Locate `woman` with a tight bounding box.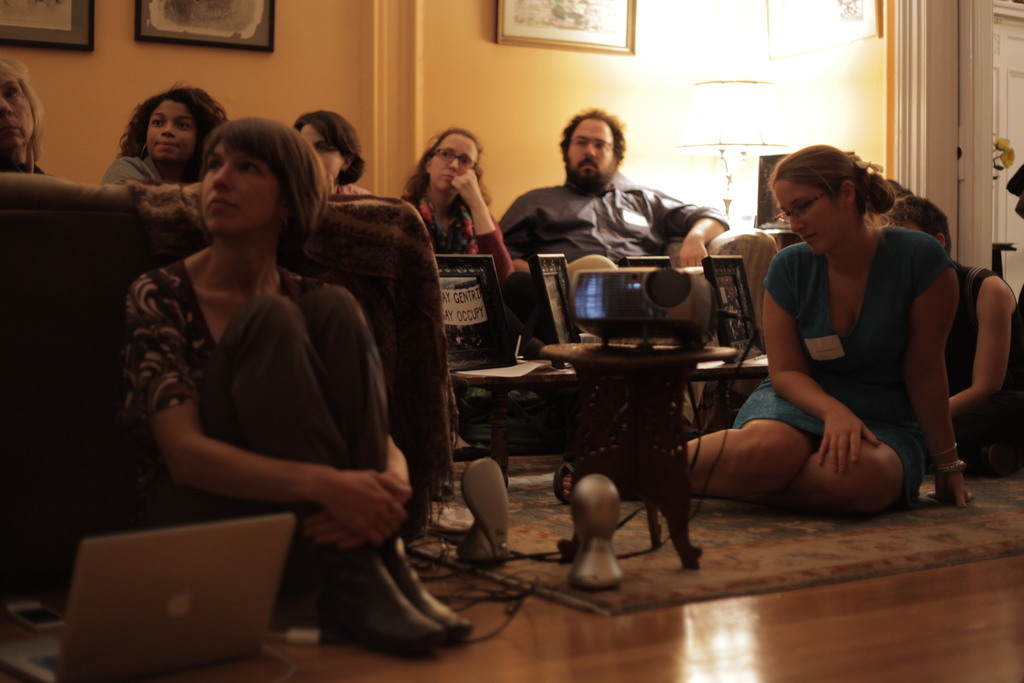
[x1=292, y1=110, x2=379, y2=201].
